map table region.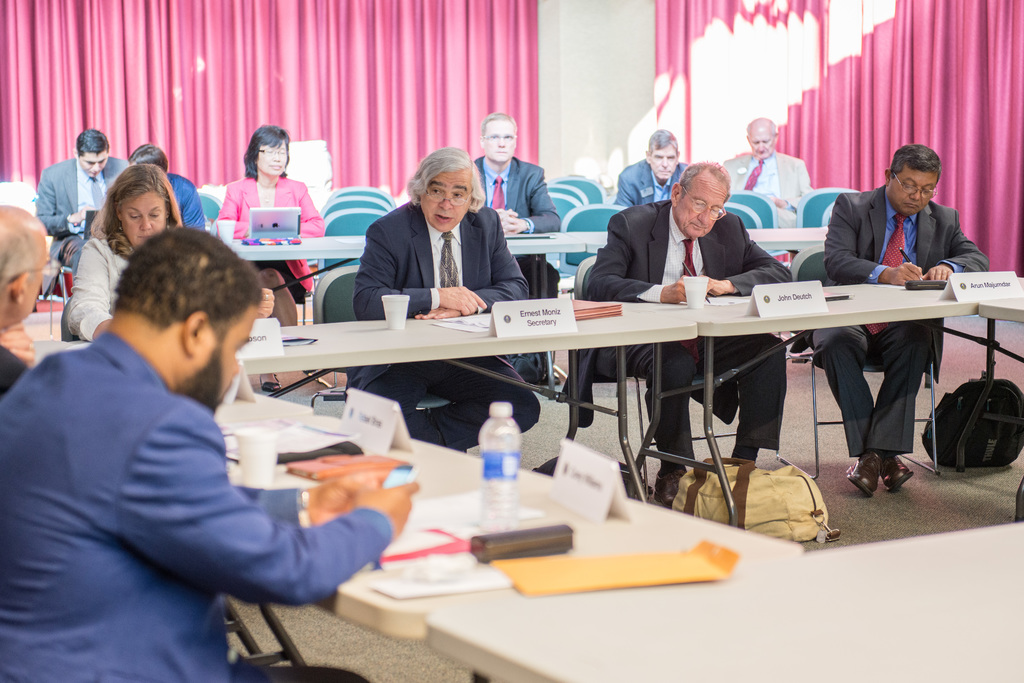
Mapped to bbox(220, 223, 827, 293).
